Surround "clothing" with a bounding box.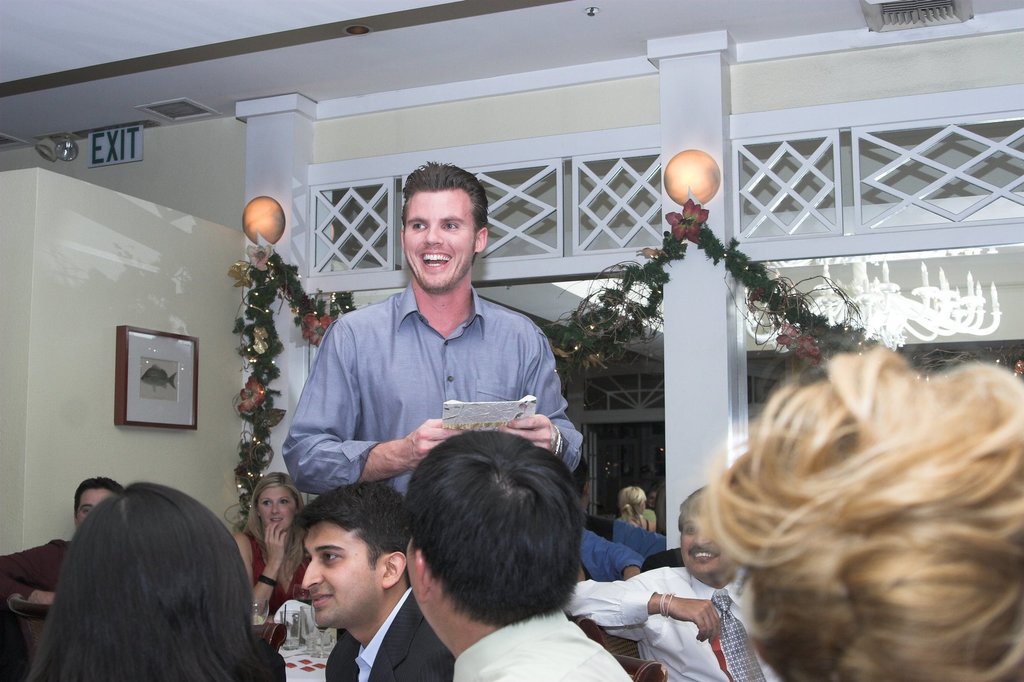
[x1=0, y1=535, x2=77, y2=602].
